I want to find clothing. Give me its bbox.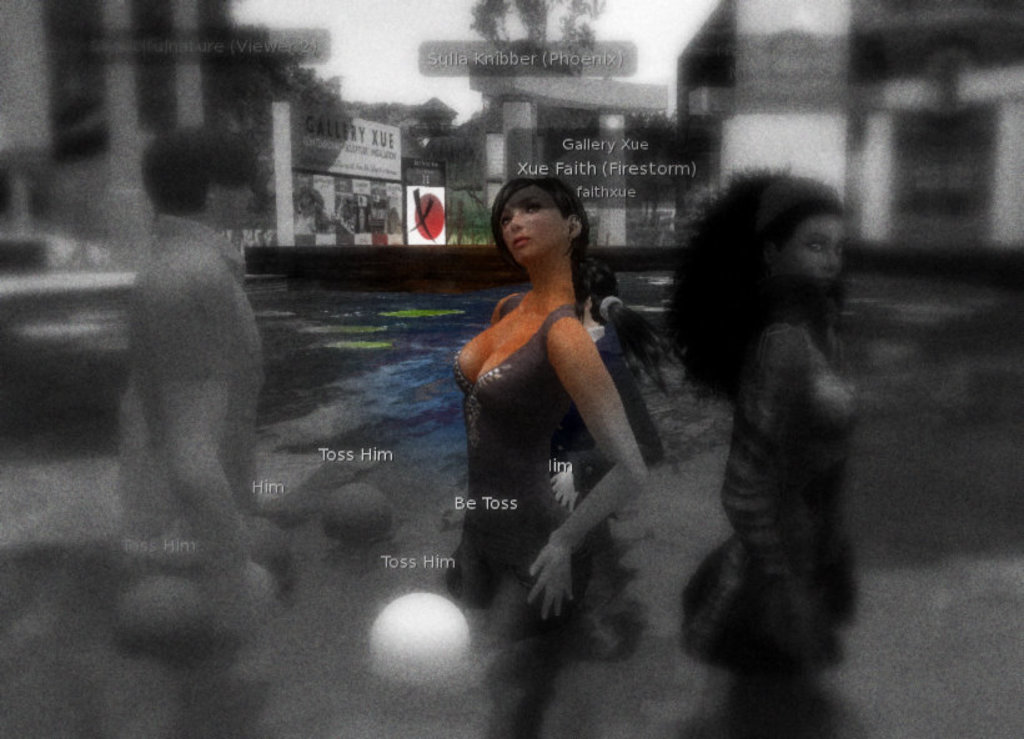
[left=441, top=311, right=583, bottom=618].
